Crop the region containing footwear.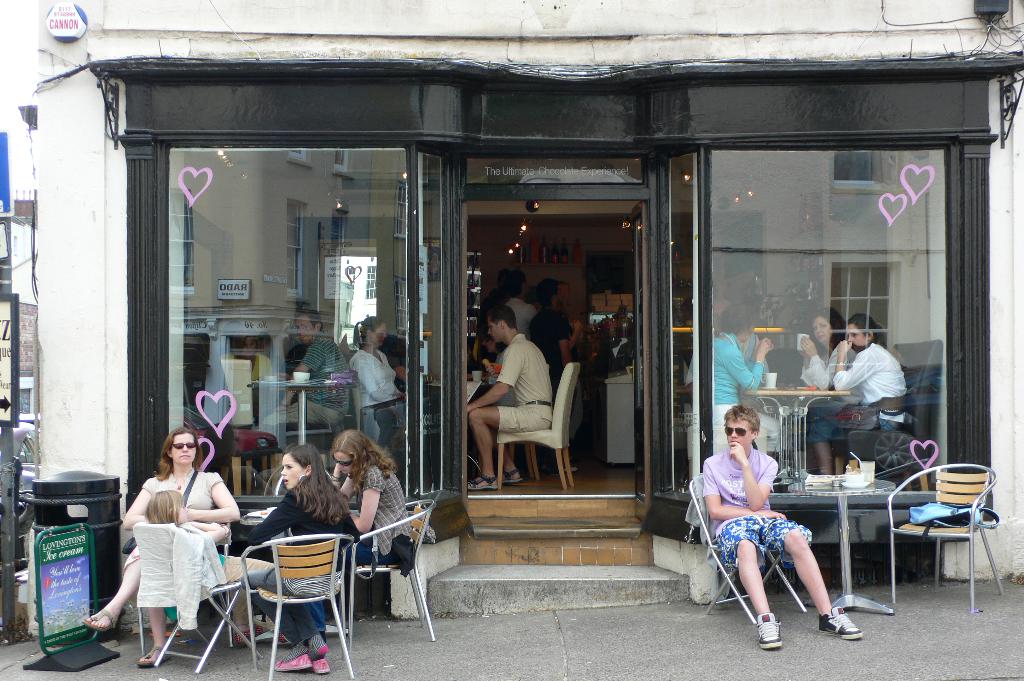
Crop region: [838, 454, 841, 476].
